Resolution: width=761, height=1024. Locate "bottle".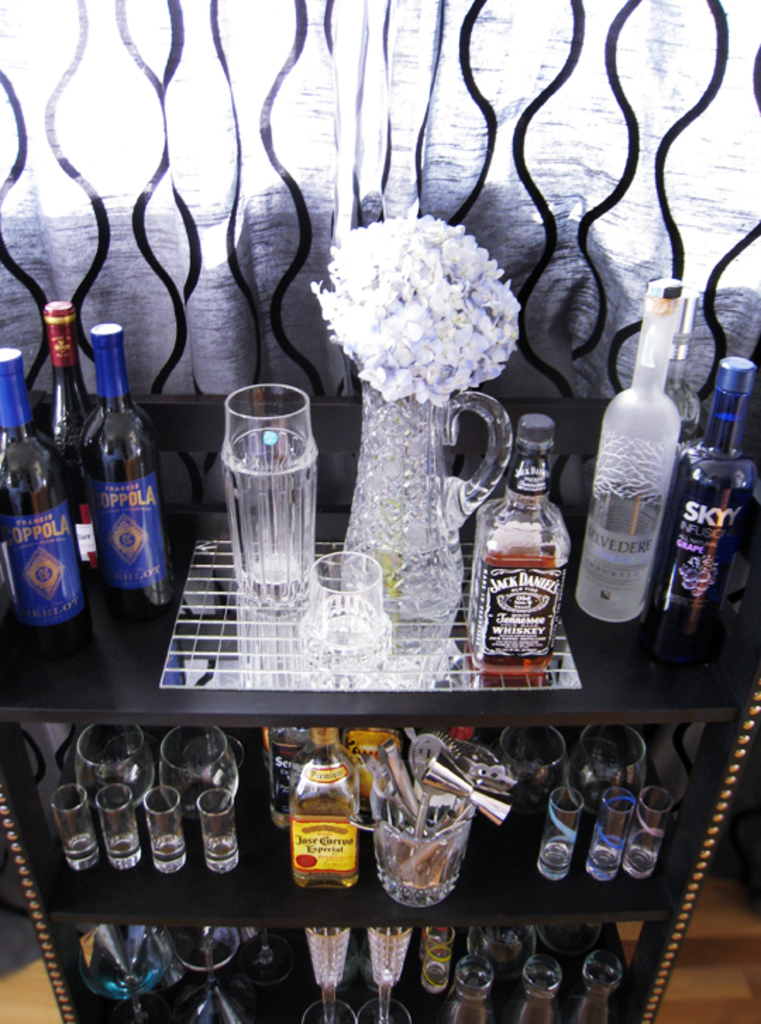
select_region(279, 724, 357, 897).
